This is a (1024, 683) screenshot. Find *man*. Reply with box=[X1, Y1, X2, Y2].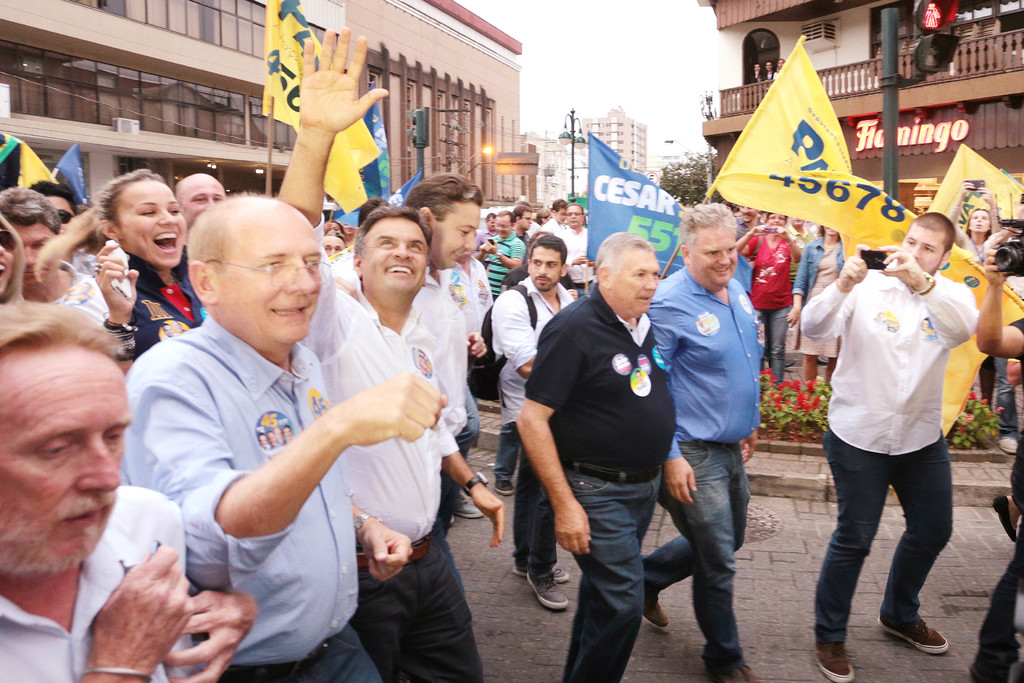
box=[116, 201, 447, 675].
